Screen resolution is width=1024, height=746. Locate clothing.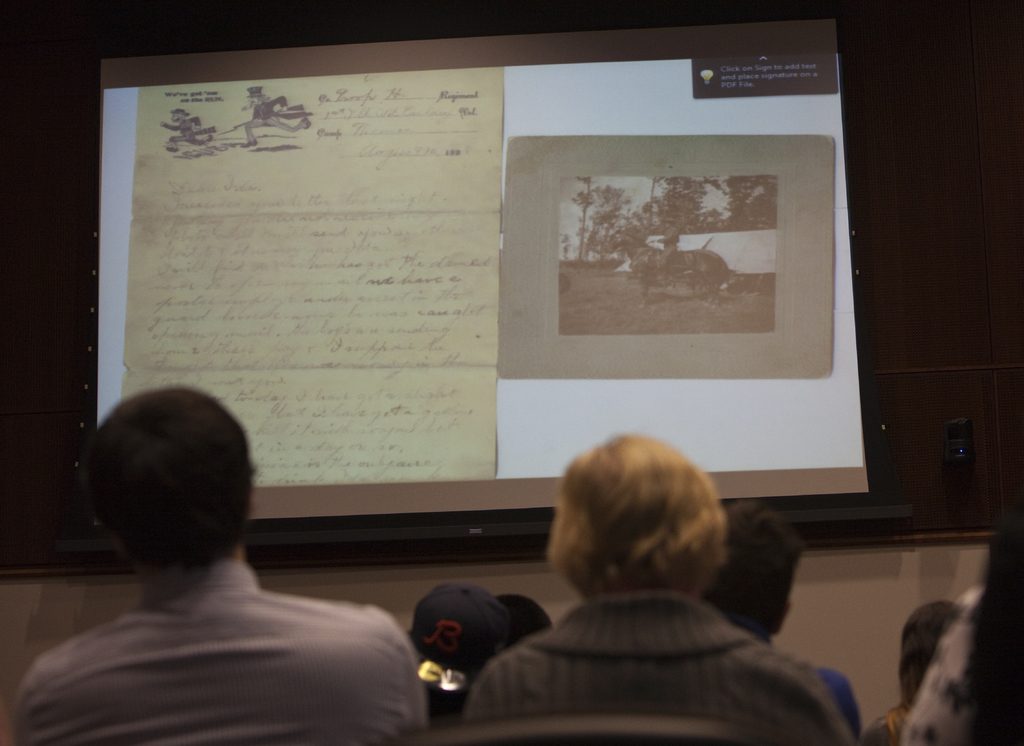
458, 595, 853, 745.
